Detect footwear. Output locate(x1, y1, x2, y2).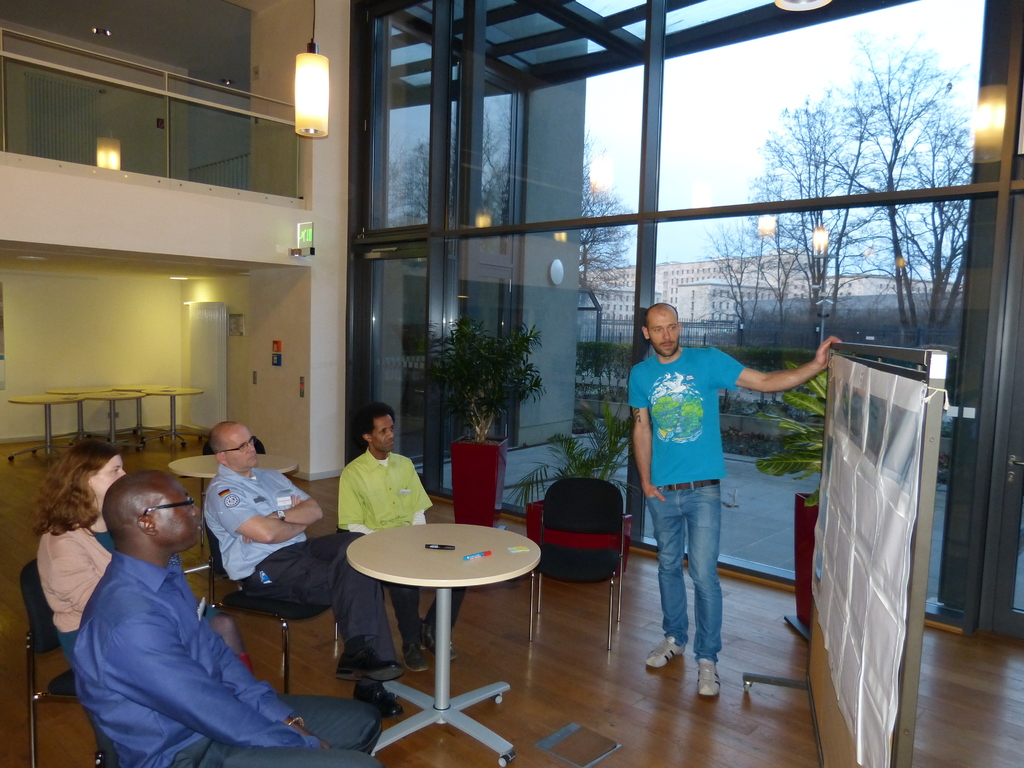
locate(427, 616, 459, 660).
